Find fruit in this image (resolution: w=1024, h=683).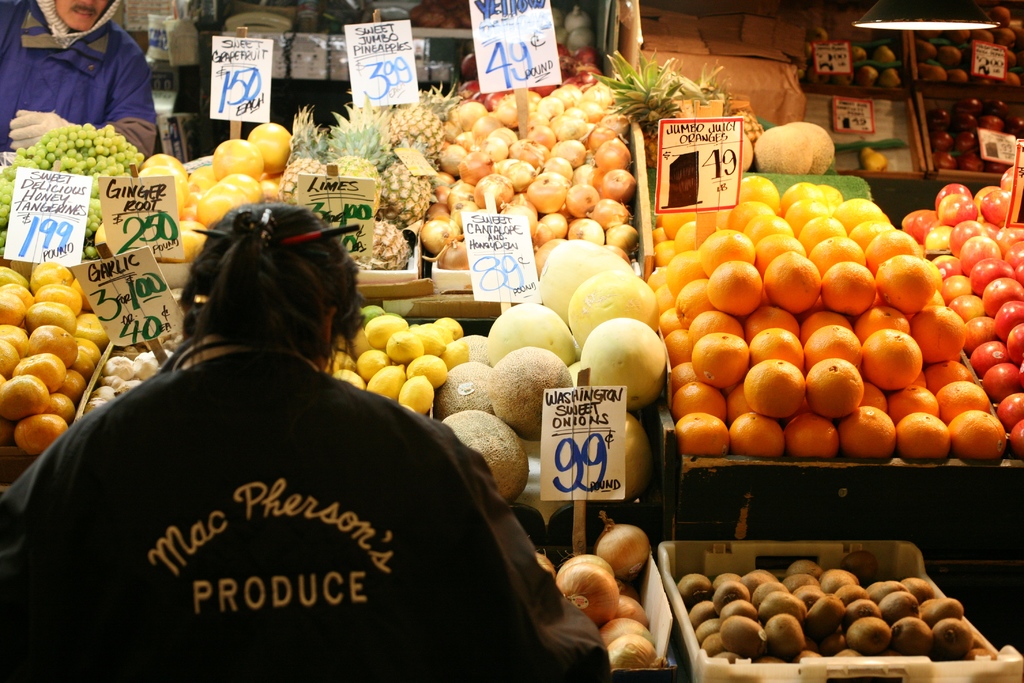
[788, 121, 835, 175].
